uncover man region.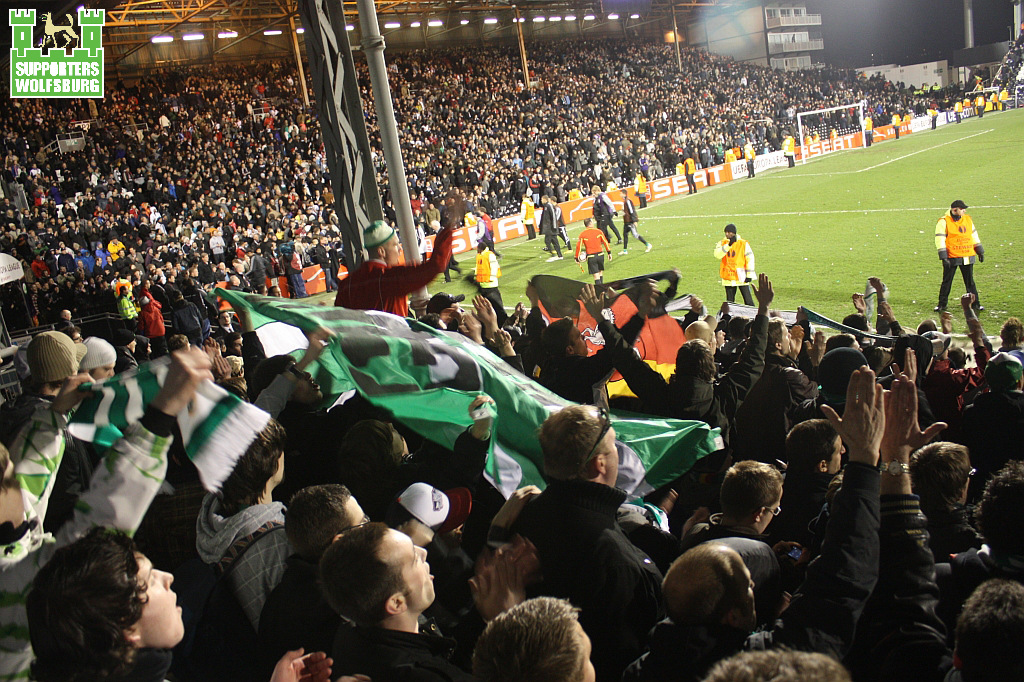
Uncovered: rect(25, 523, 333, 681).
